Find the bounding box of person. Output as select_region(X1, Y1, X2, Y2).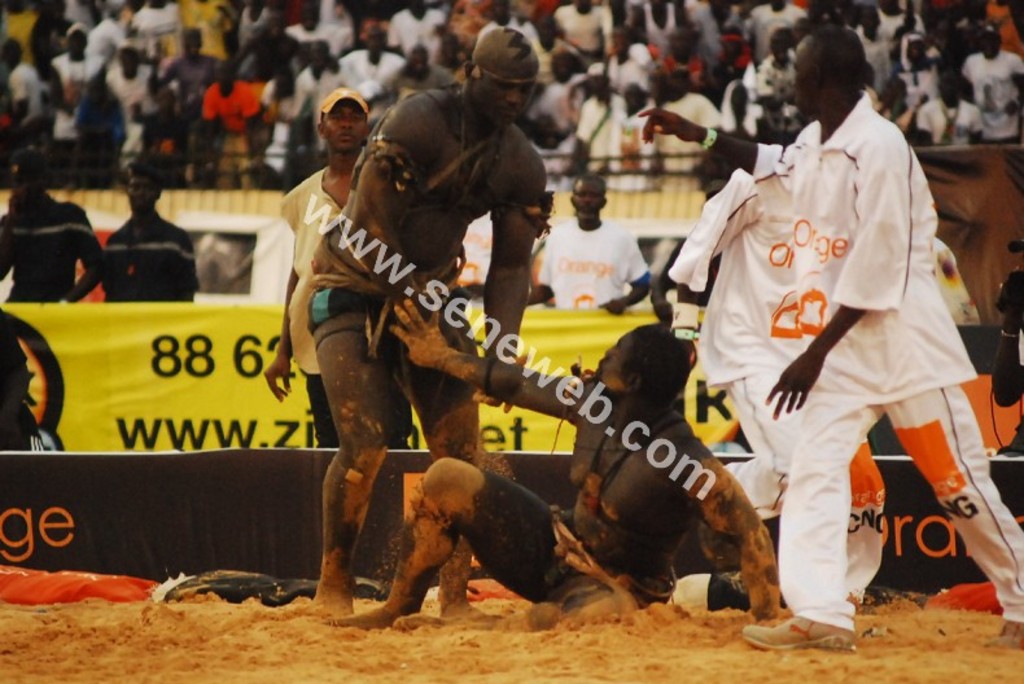
select_region(104, 180, 189, 321).
